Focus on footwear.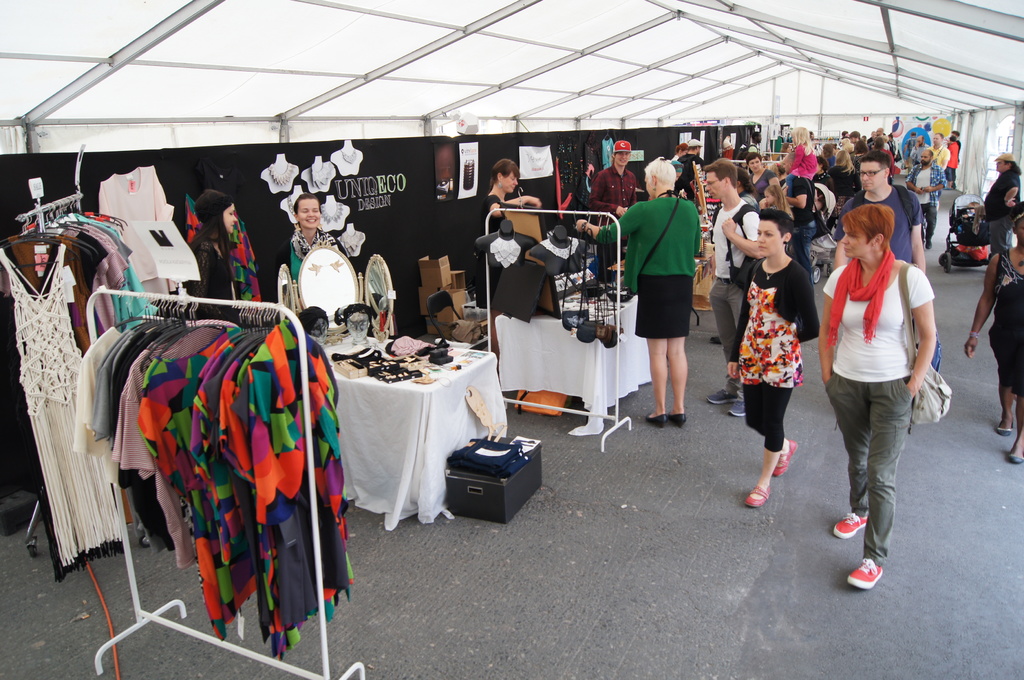
Focused at 1008 434 1023 464.
